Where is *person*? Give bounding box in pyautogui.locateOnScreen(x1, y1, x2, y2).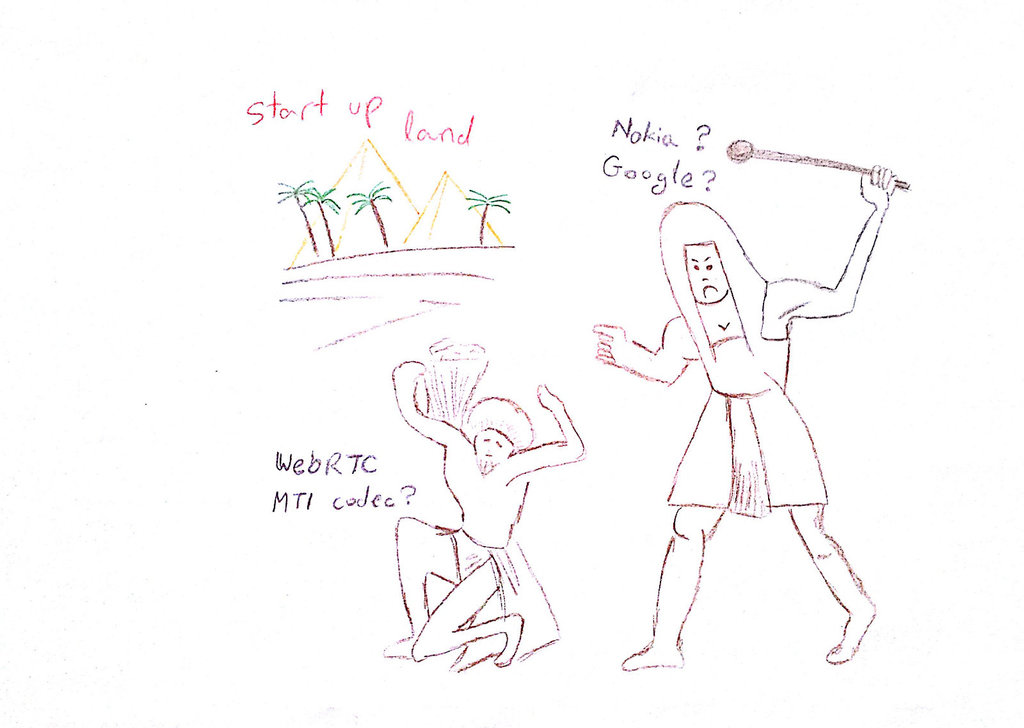
pyautogui.locateOnScreen(592, 162, 904, 675).
